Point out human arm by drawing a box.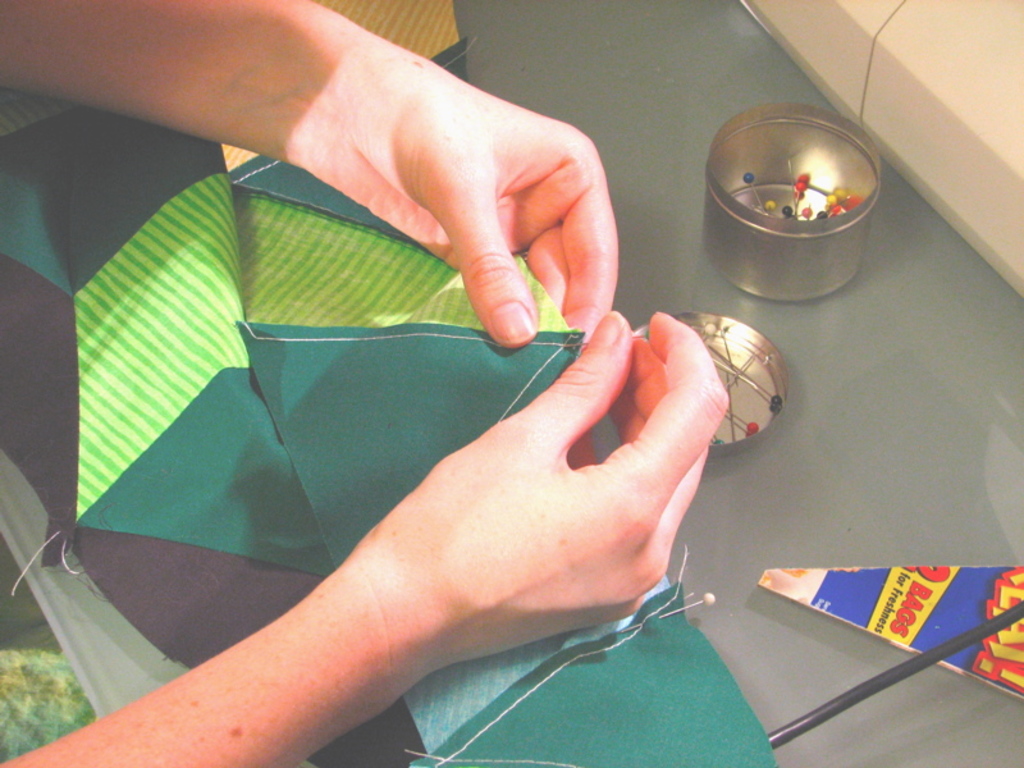
box=[1, 0, 635, 347].
